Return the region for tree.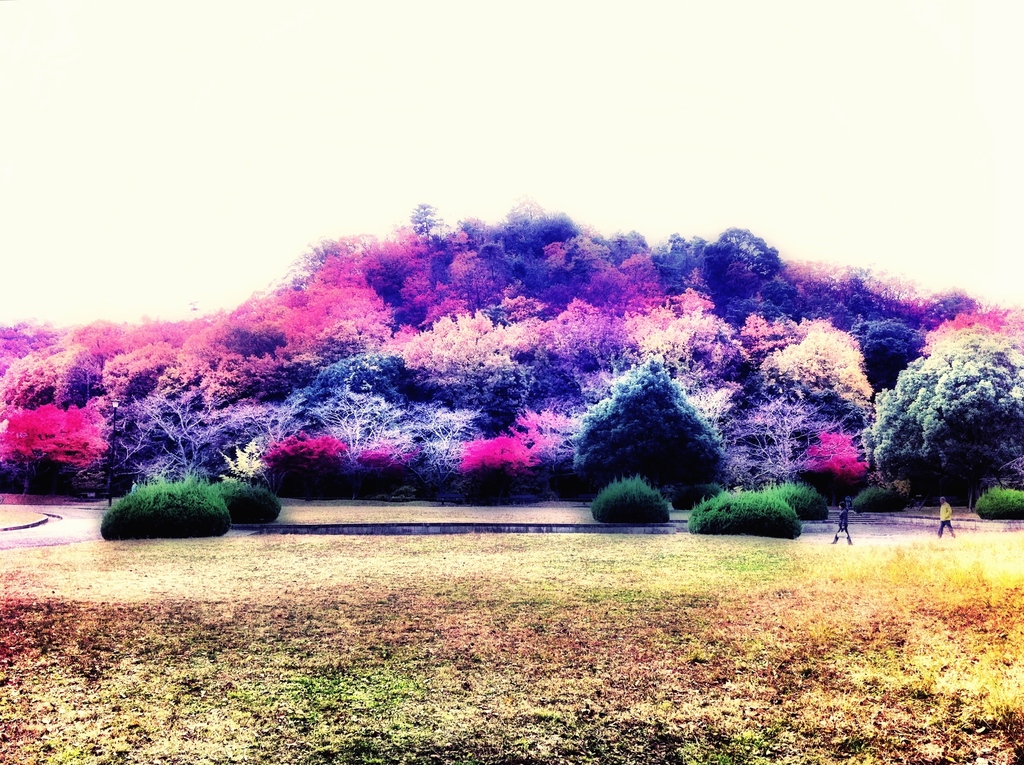
locate(886, 295, 1010, 515).
